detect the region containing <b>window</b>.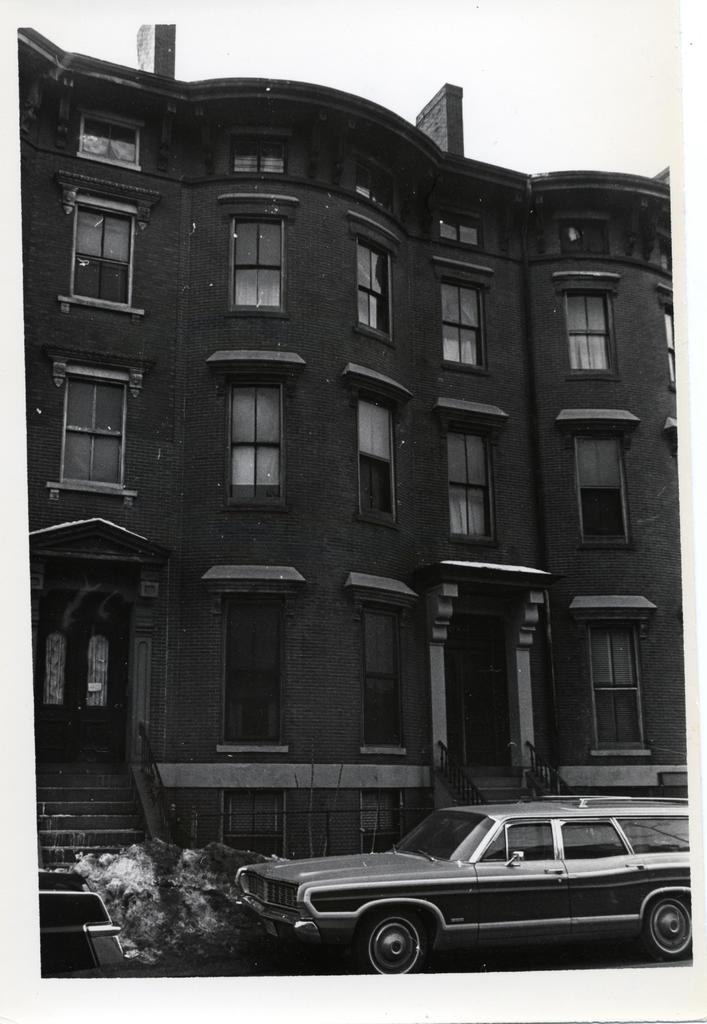
[349, 213, 399, 360].
